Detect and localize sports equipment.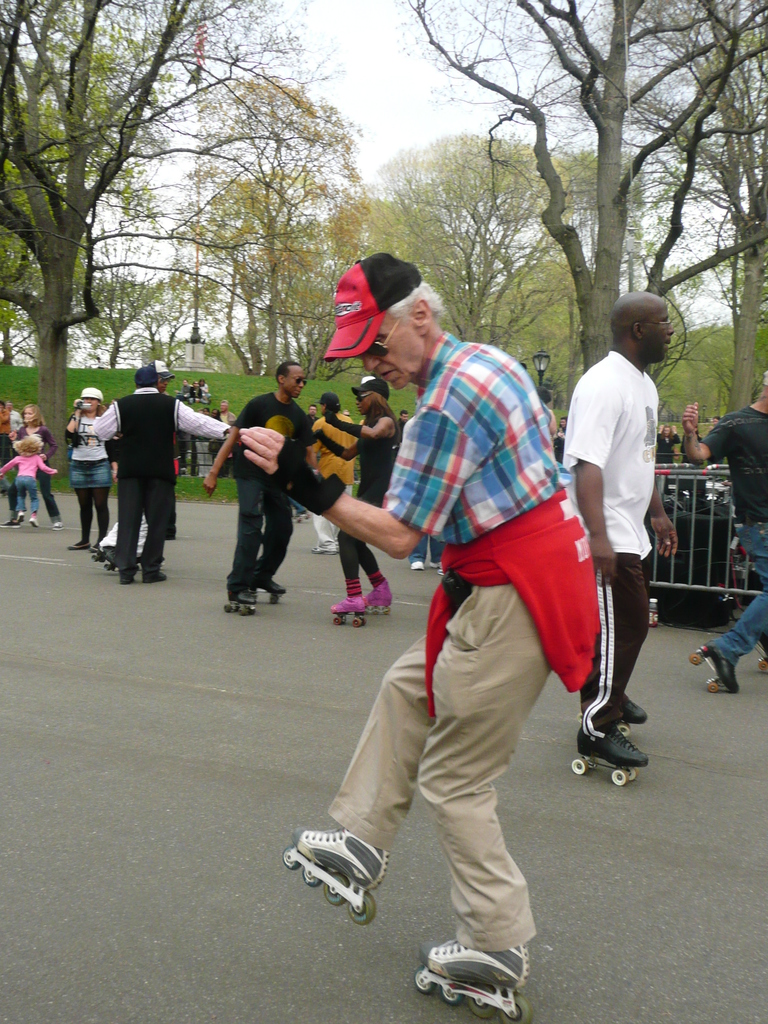
Localized at 332,585,368,627.
